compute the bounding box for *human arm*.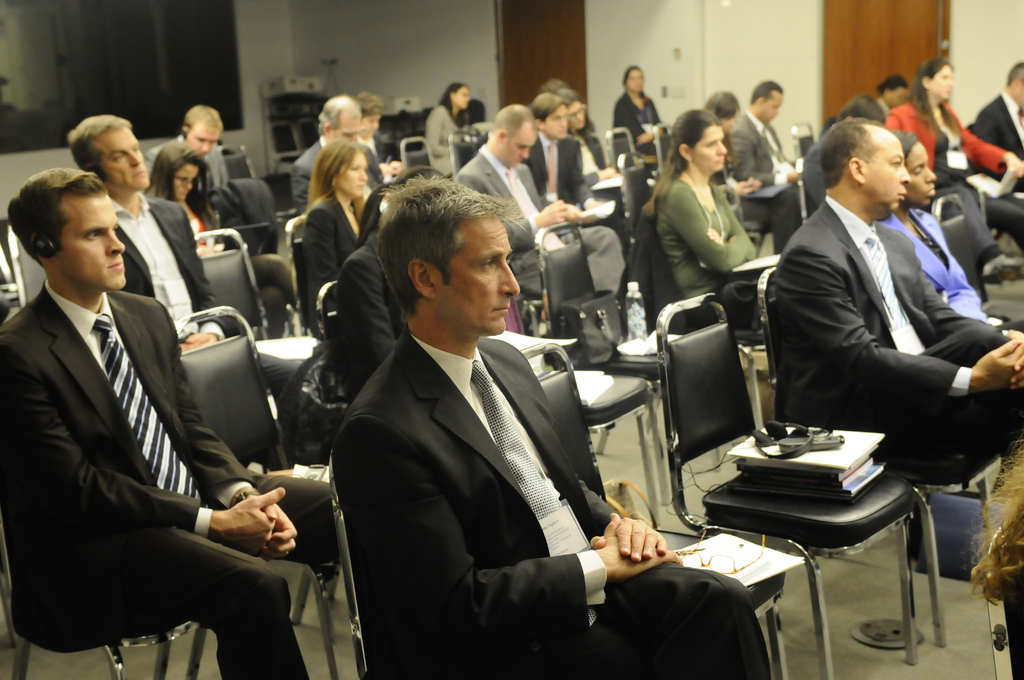
region(700, 179, 755, 261).
